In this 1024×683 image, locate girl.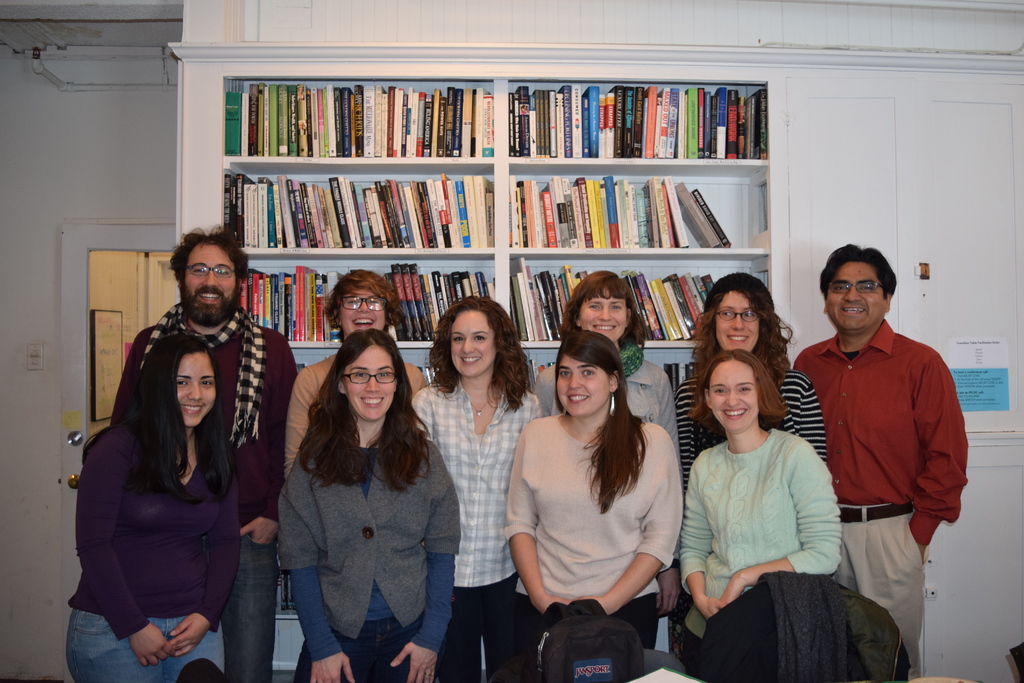
Bounding box: bbox(670, 271, 835, 477).
